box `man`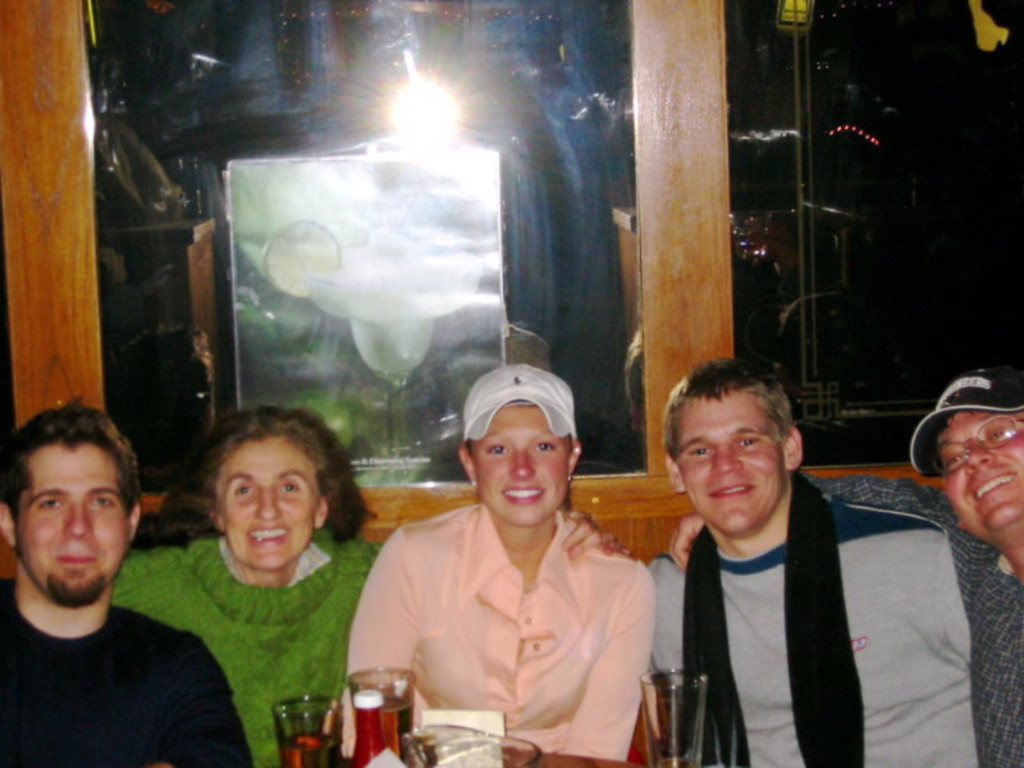
(left=668, top=364, right=1023, bottom=767)
